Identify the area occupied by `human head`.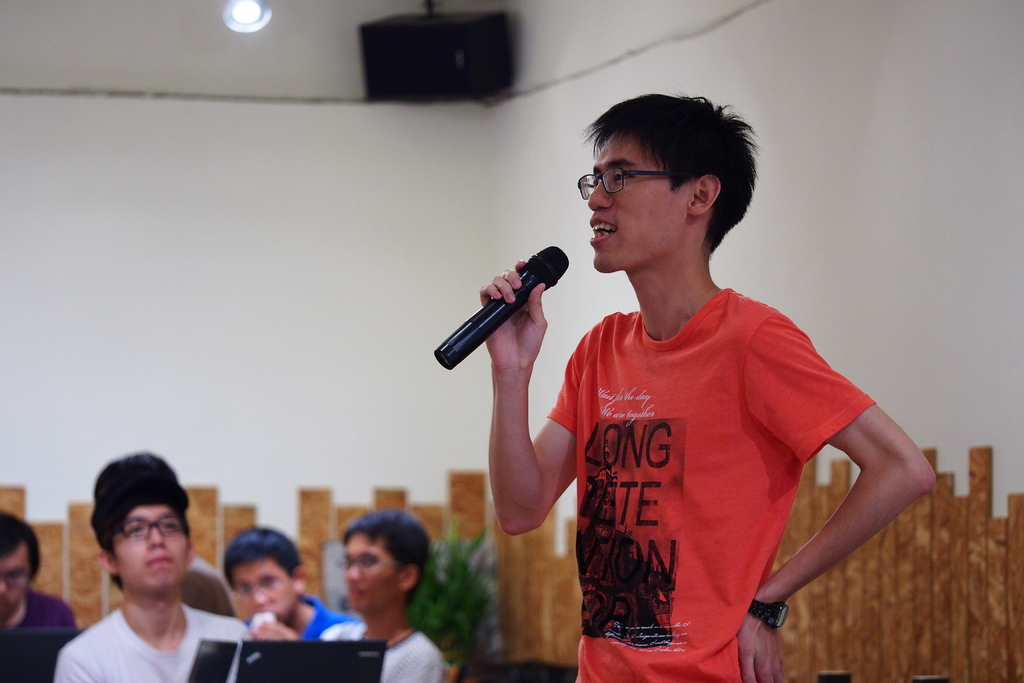
Area: (90, 451, 194, 598).
